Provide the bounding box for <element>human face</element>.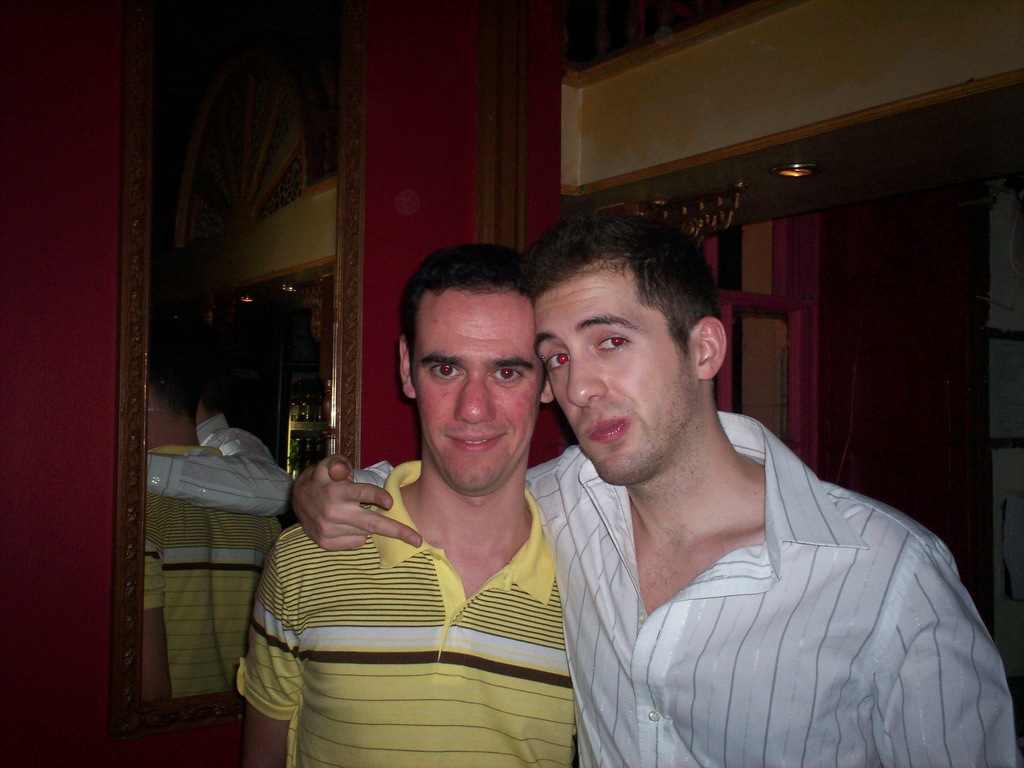
{"left": 533, "top": 268, "right": 697, "bottom": 484}.
